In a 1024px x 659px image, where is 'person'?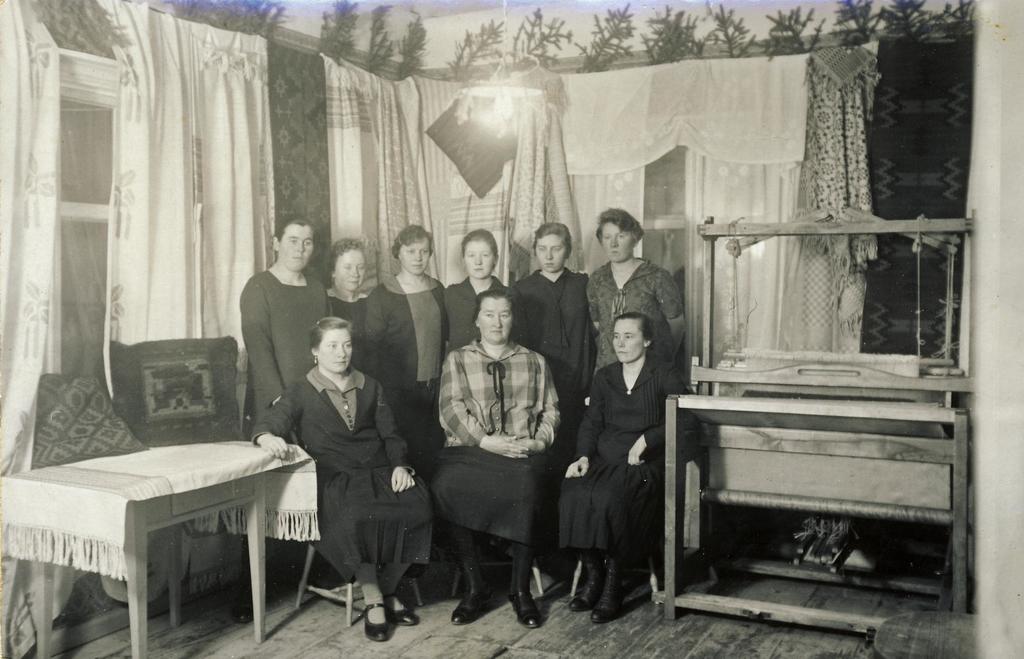
bbox=[447, 229, 527, 348].
